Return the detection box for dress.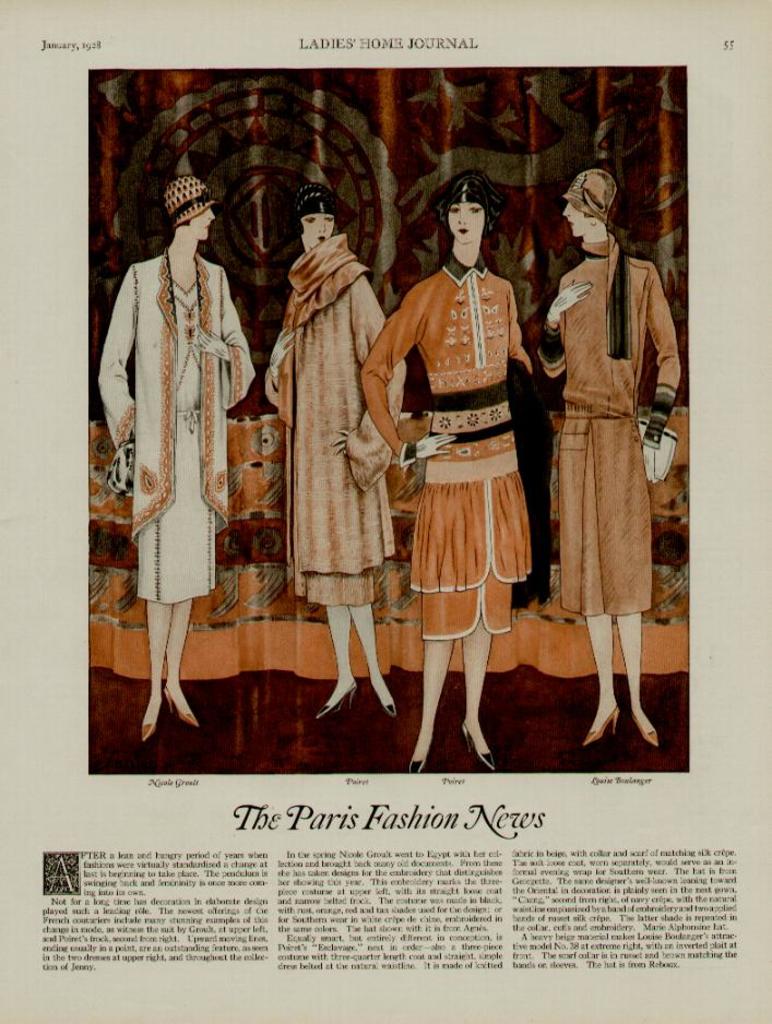
select_region(134, 276, 214, 606).
